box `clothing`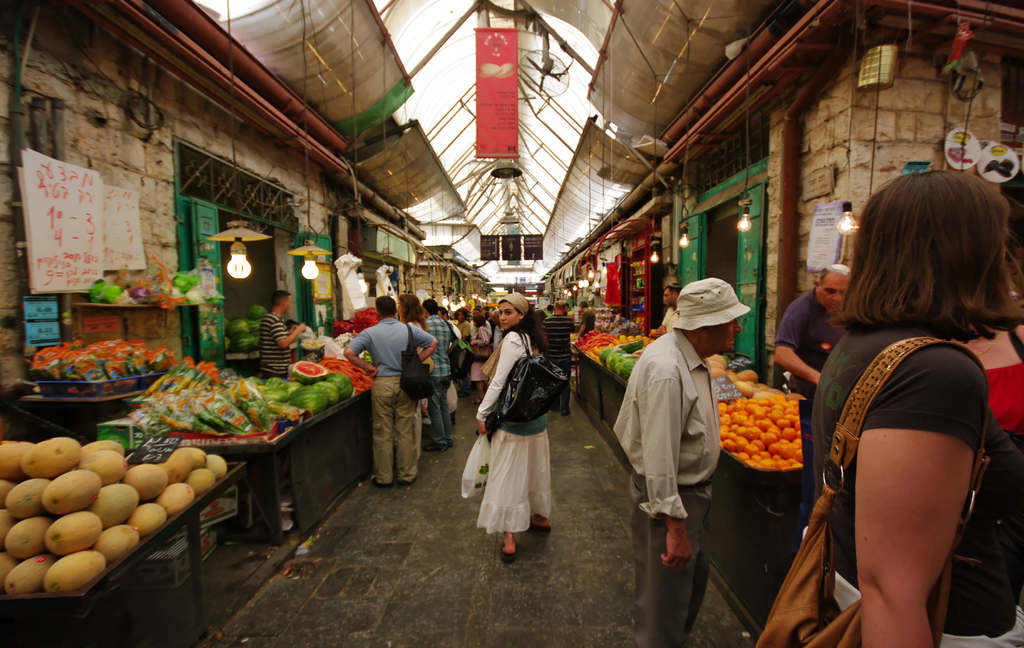
detection(256, 309, 291, 380)
